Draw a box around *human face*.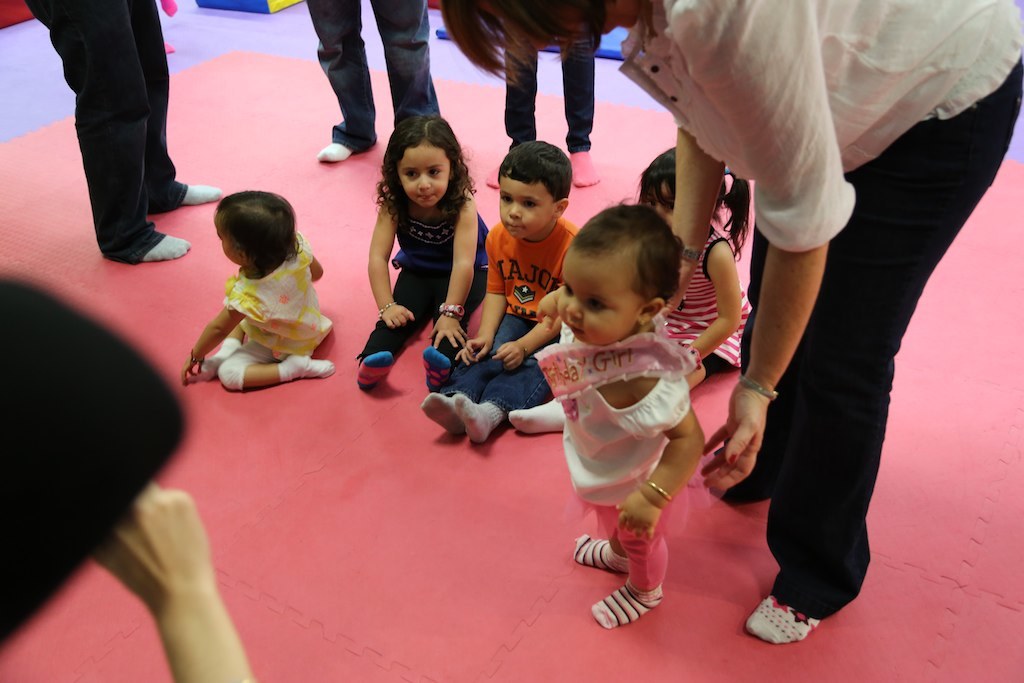
left=401, top=144, right=452, bottom=207.
